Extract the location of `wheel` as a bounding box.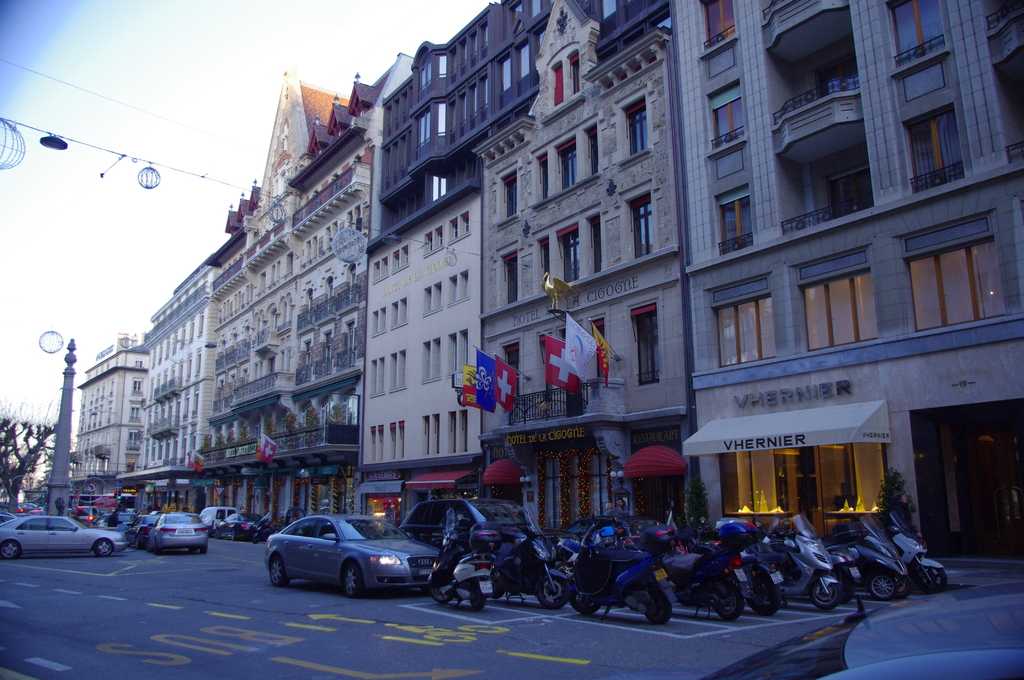
[left=216, top=533, right=225, bottom=540].
